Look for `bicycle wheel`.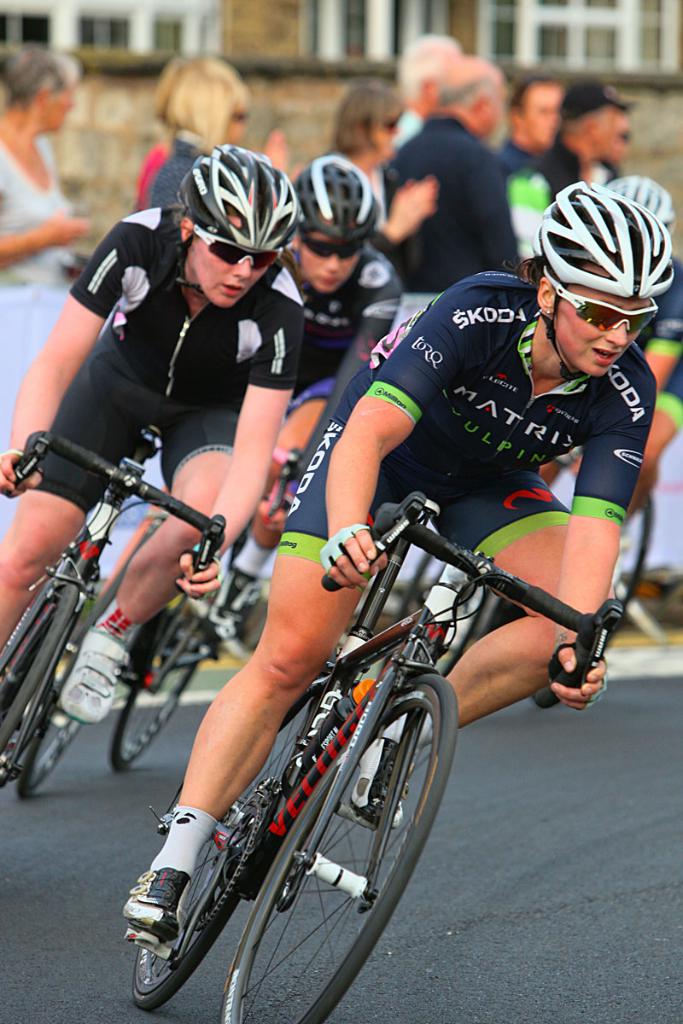
Found: 0/573/86/768.
